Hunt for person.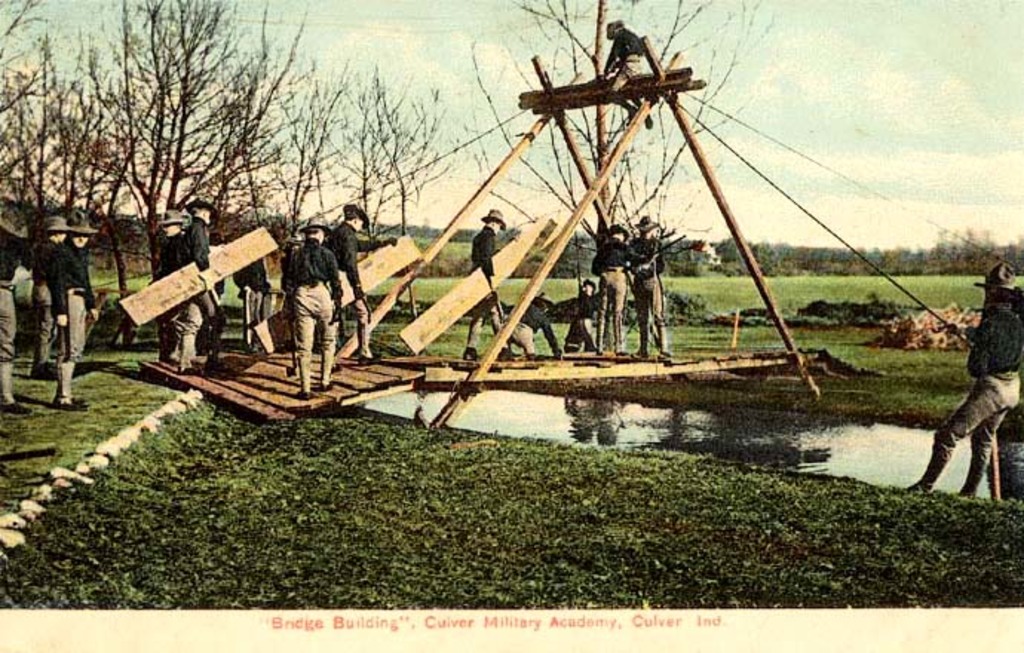
Hunted down at (left=321, top=200, right=377, bottom=367).
